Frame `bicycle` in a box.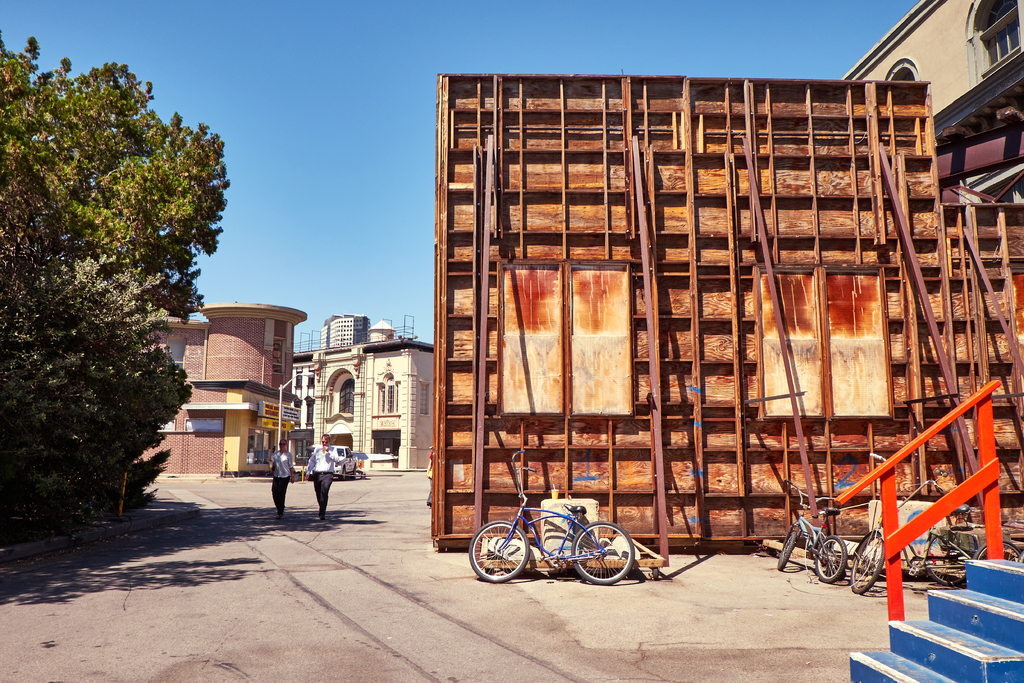
BBox(959, 536, 1023, 595).
